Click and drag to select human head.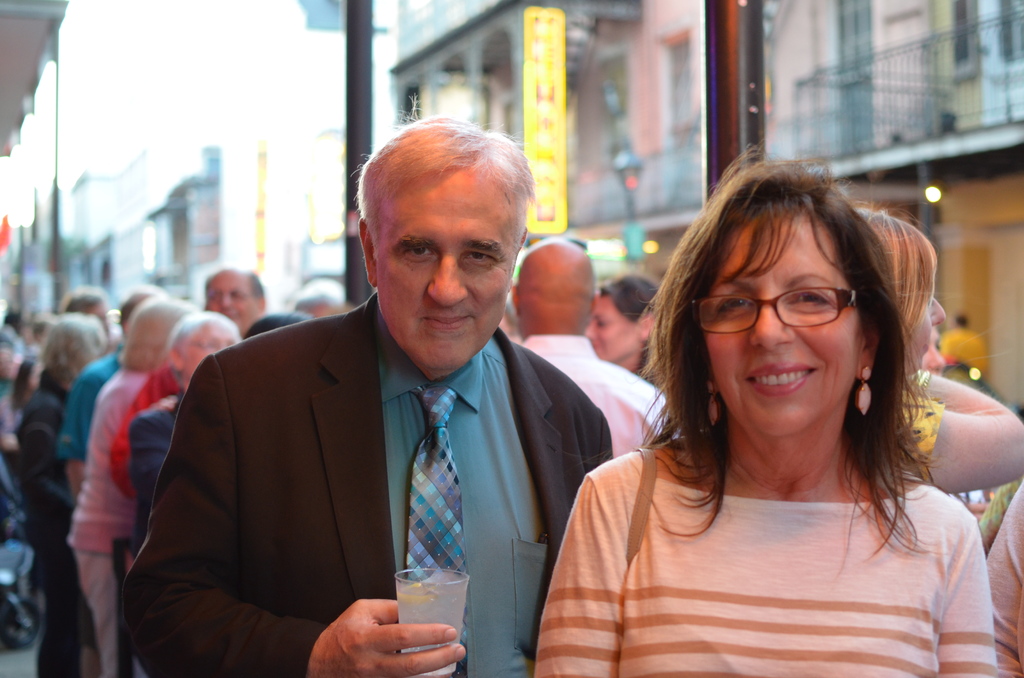
Selection: {"left": 287, "top": 285, "right": 339, "bottom": 323}.
